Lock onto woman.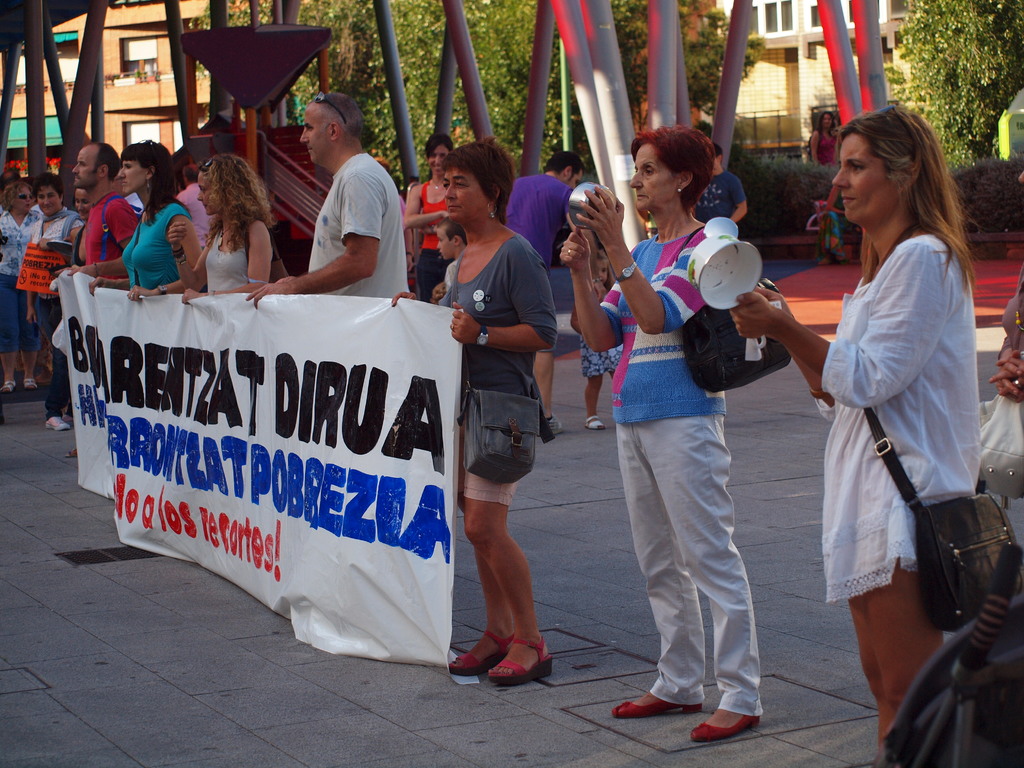
Locked: 0,186,54,392.
